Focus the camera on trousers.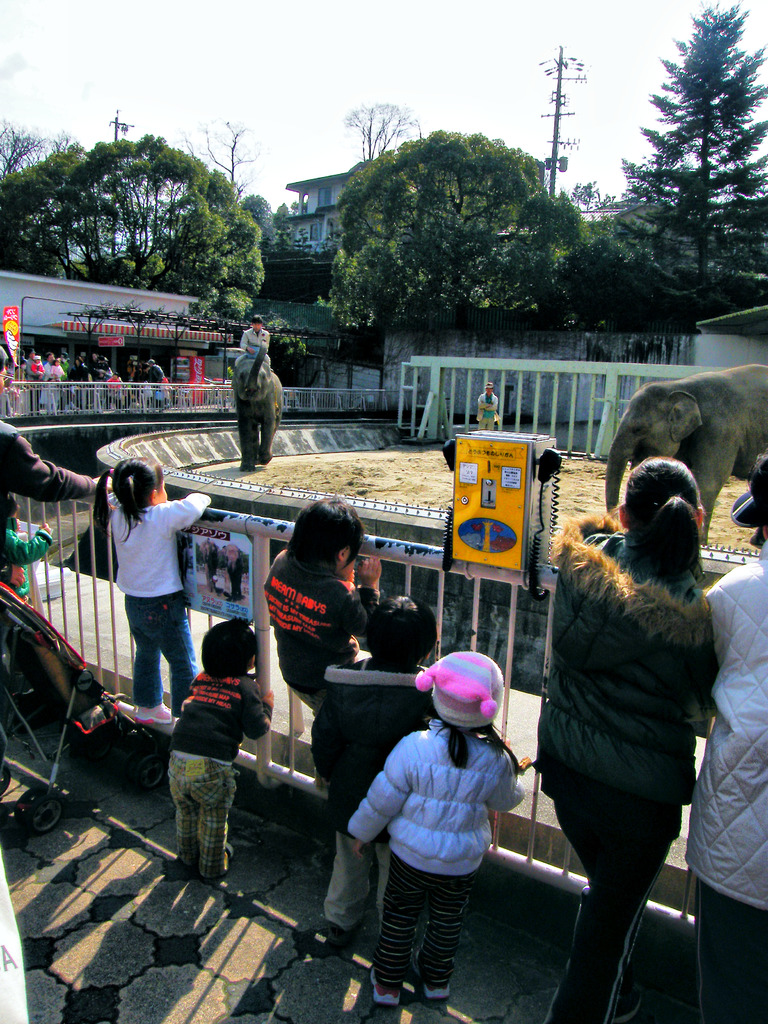
Focus region: (left=329, top=826, right=392, bottom=952).
